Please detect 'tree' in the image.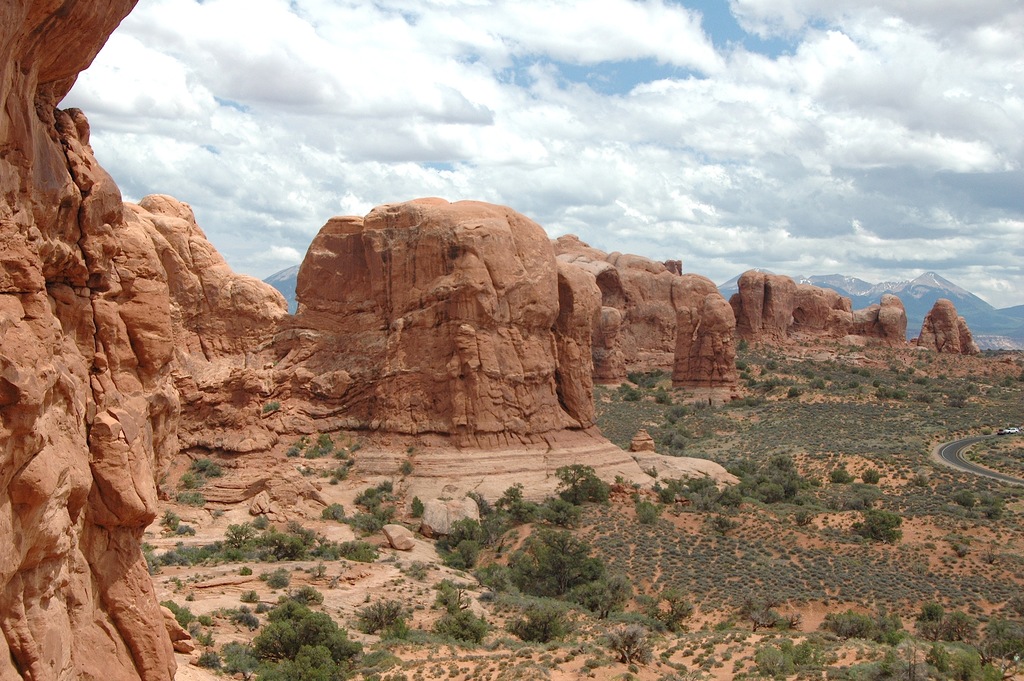
left=668, top=406, right=686, bottom=424.
